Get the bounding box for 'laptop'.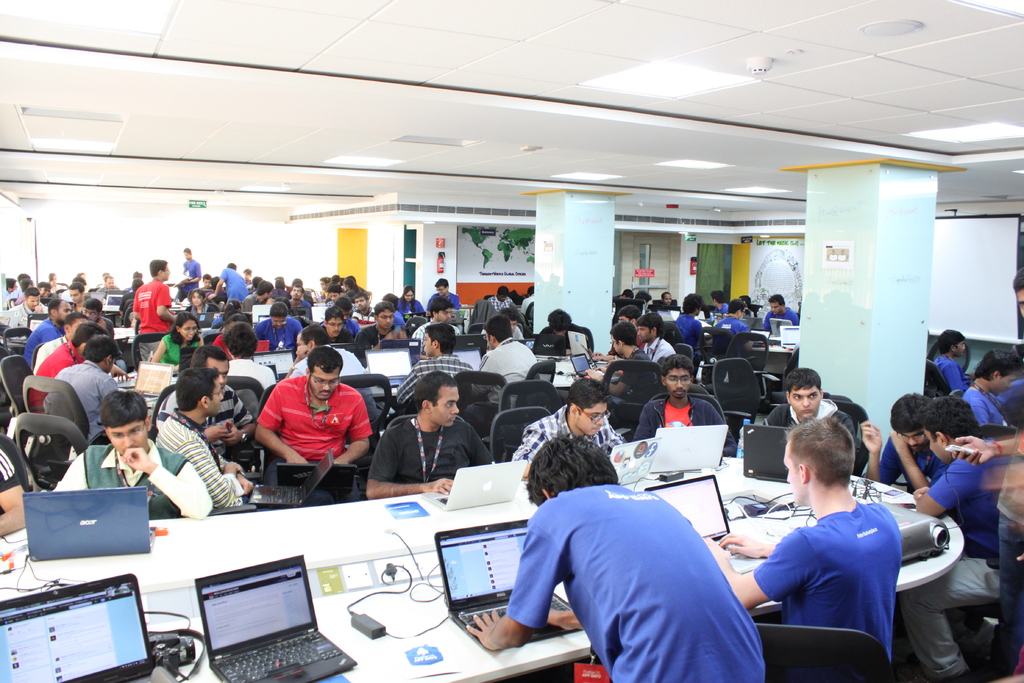
(x1=173, y1=347, x2=198, y2=375).
